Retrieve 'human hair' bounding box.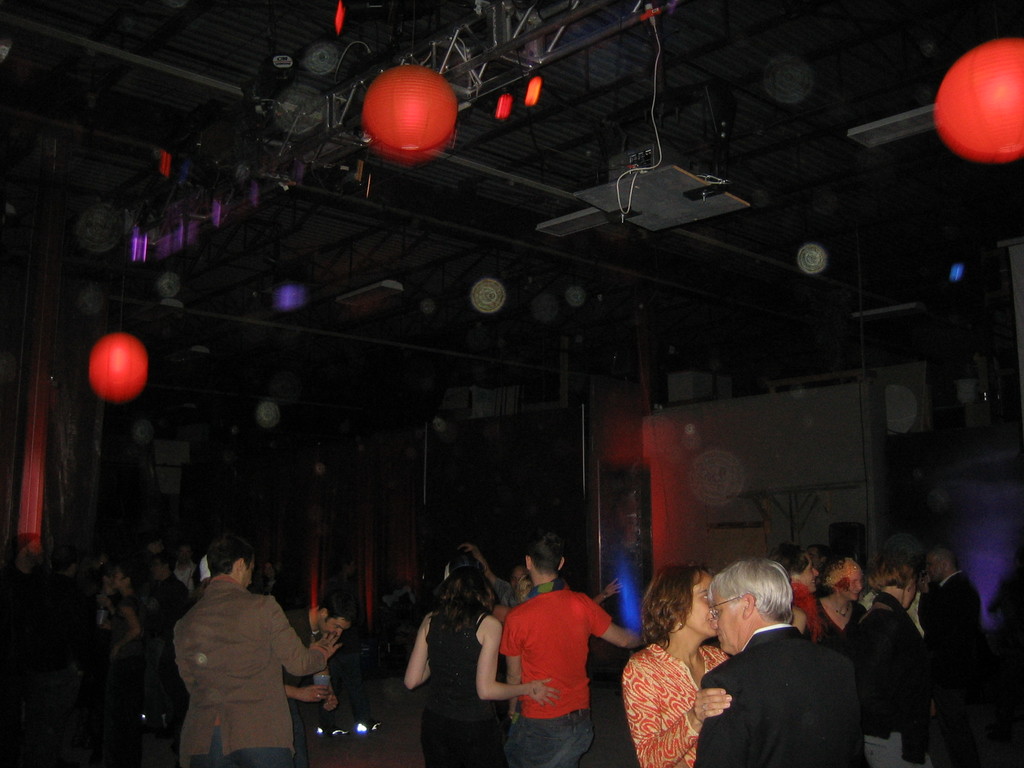
Bounding box: select_region(868, 553, 920, 596).
